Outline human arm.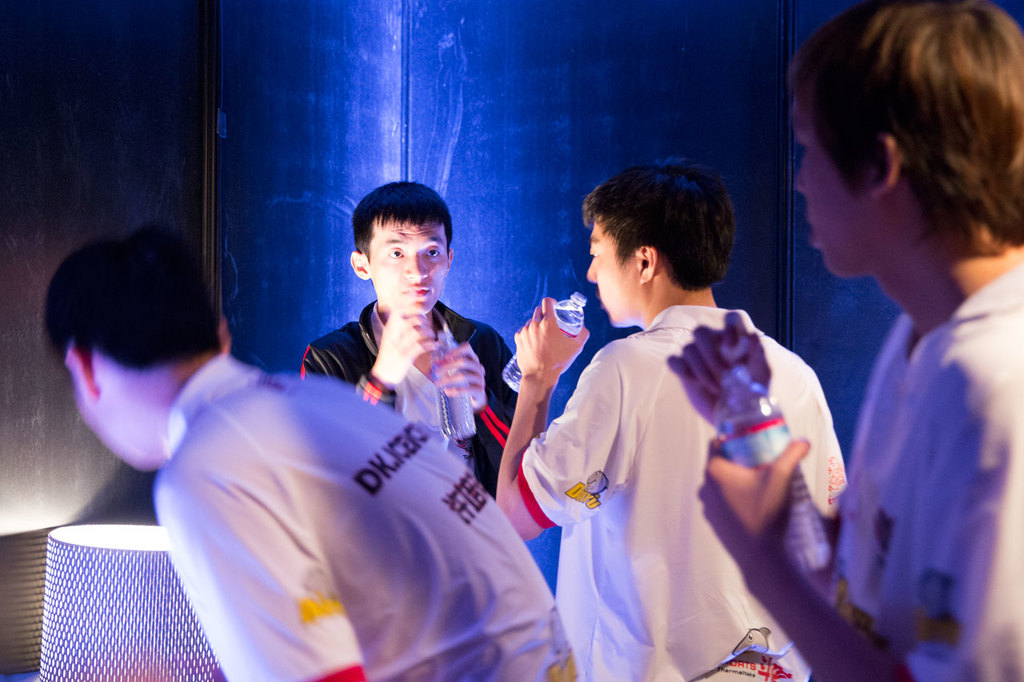
Outline: [left=434, top=344, right=515, bottom=488].
